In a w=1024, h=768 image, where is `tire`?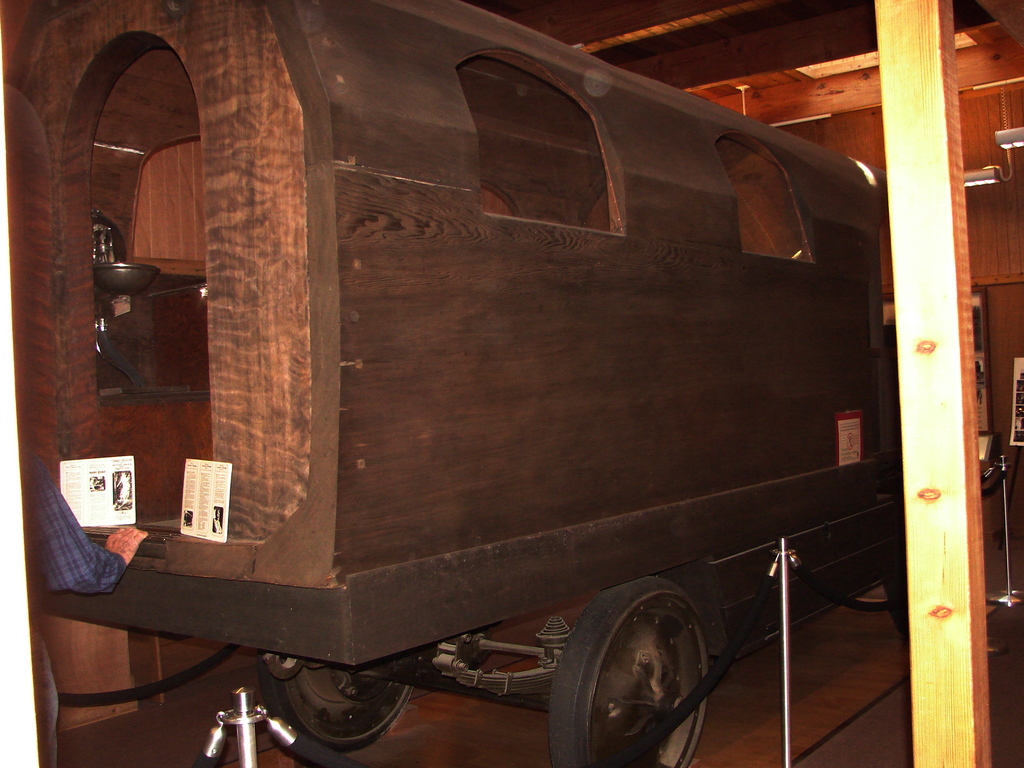
rect(535, 589, 728, 759).
